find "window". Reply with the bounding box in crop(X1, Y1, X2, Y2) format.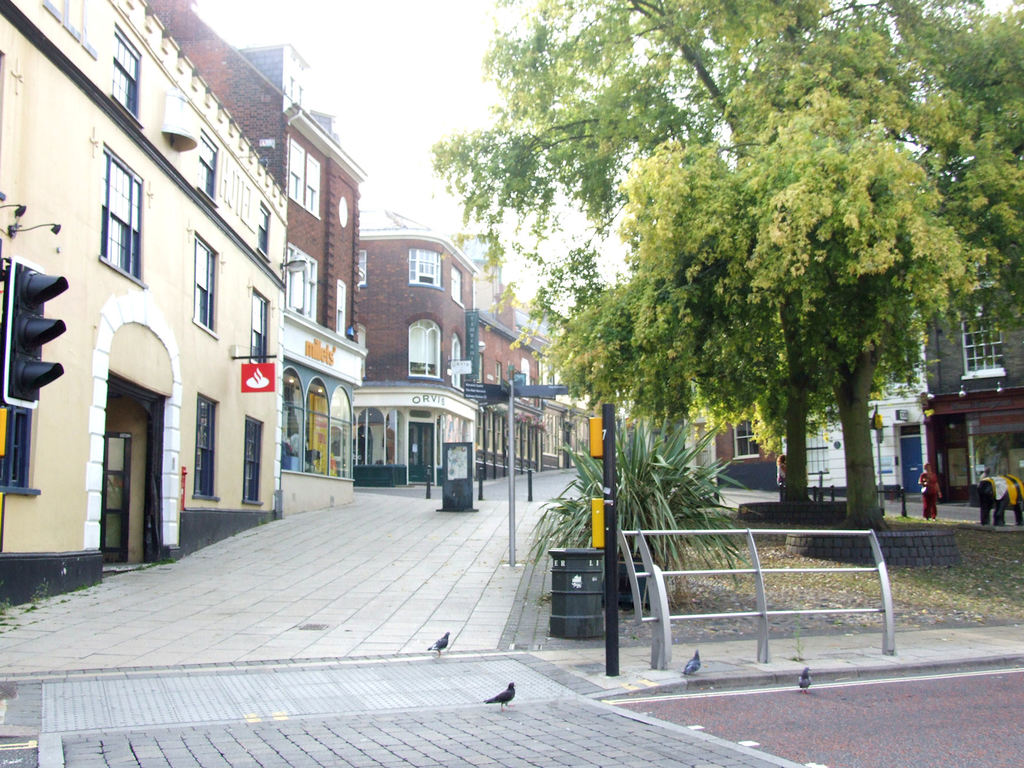
crop(522, 358, 531, 393).
